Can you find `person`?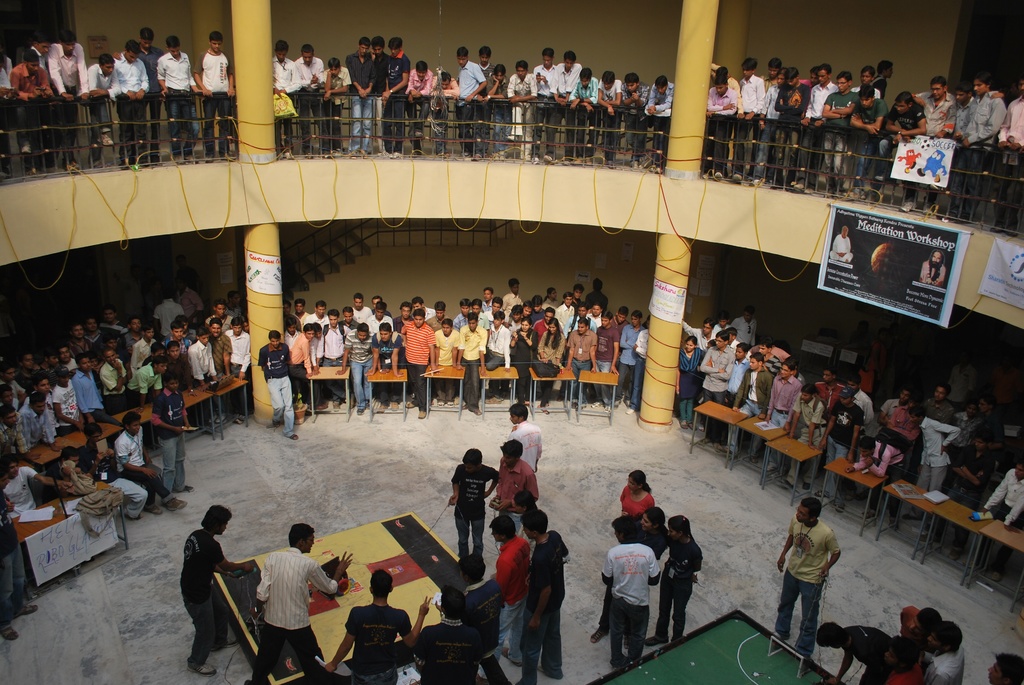
Yes, bounding box: 543/283/557/307.
